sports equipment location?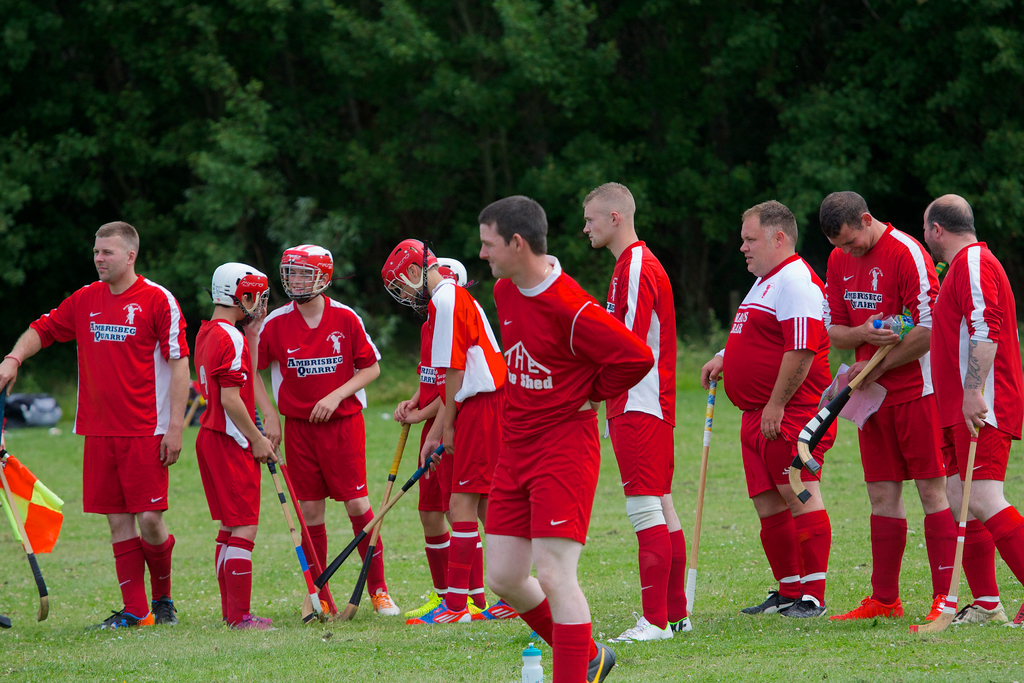
<region>205, 264, 266, 322</region>
